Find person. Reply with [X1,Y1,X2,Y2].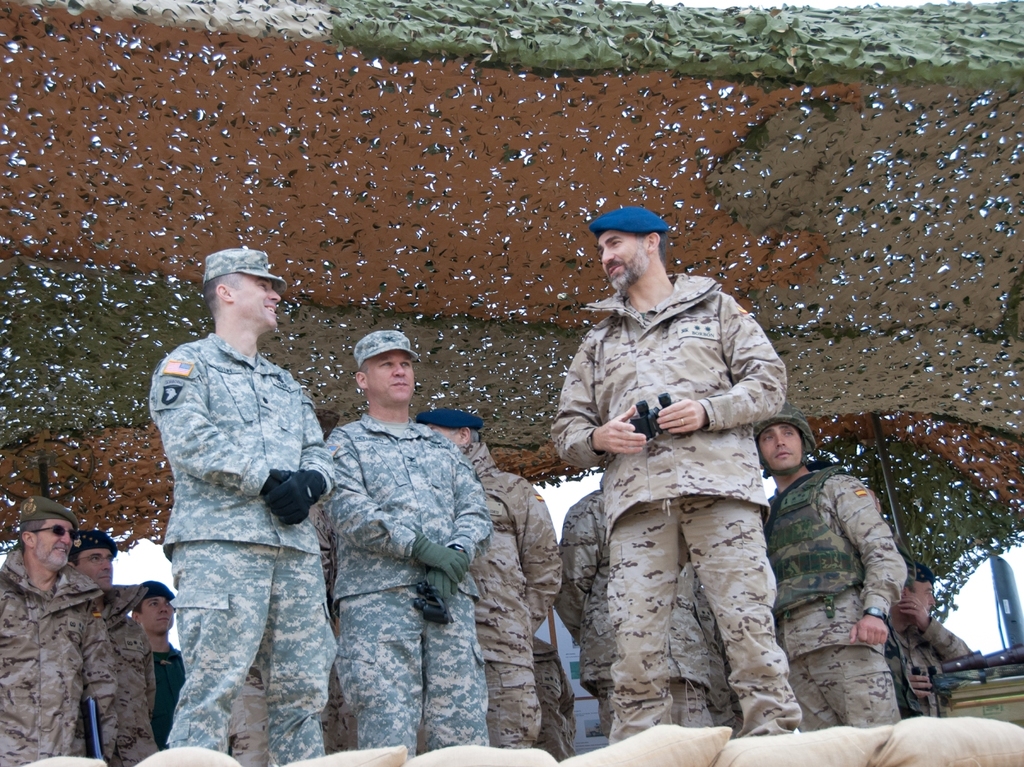
[753,412,911,733].
